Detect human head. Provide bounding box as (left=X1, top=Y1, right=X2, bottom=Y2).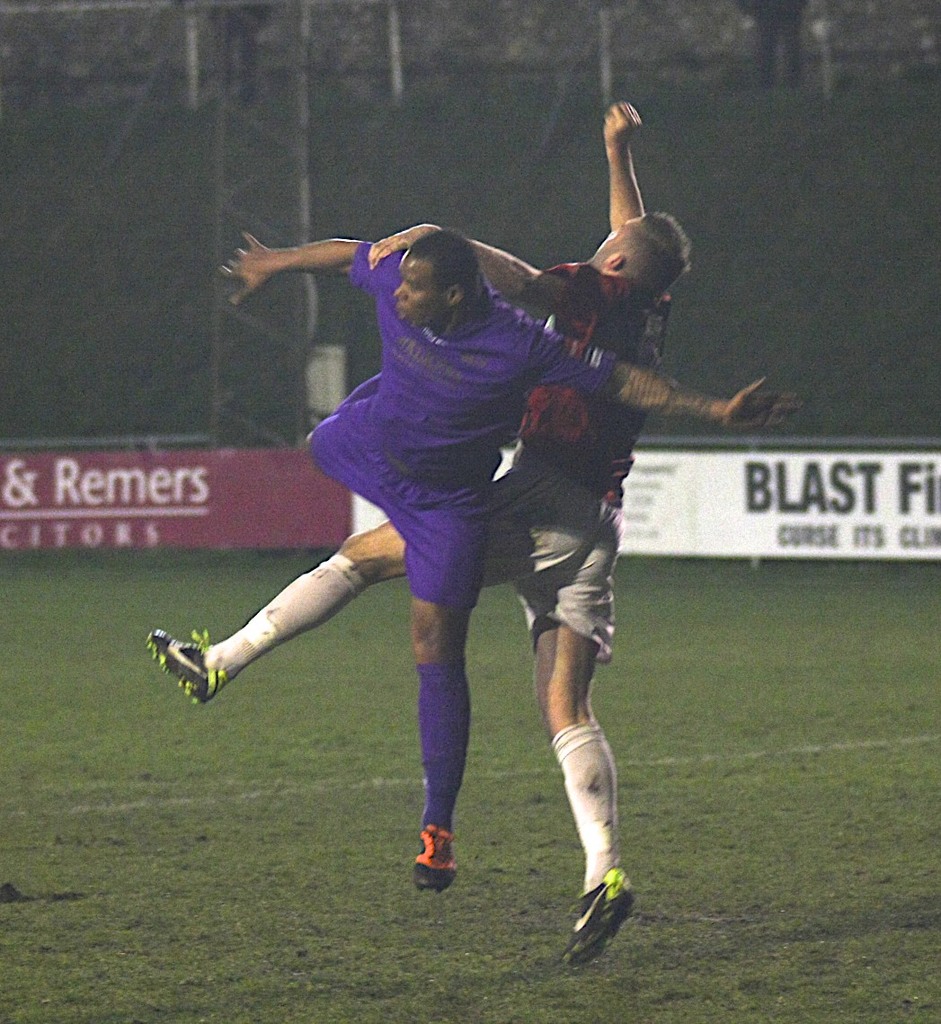
(left=389, top=210, right=499, bottom=316).
